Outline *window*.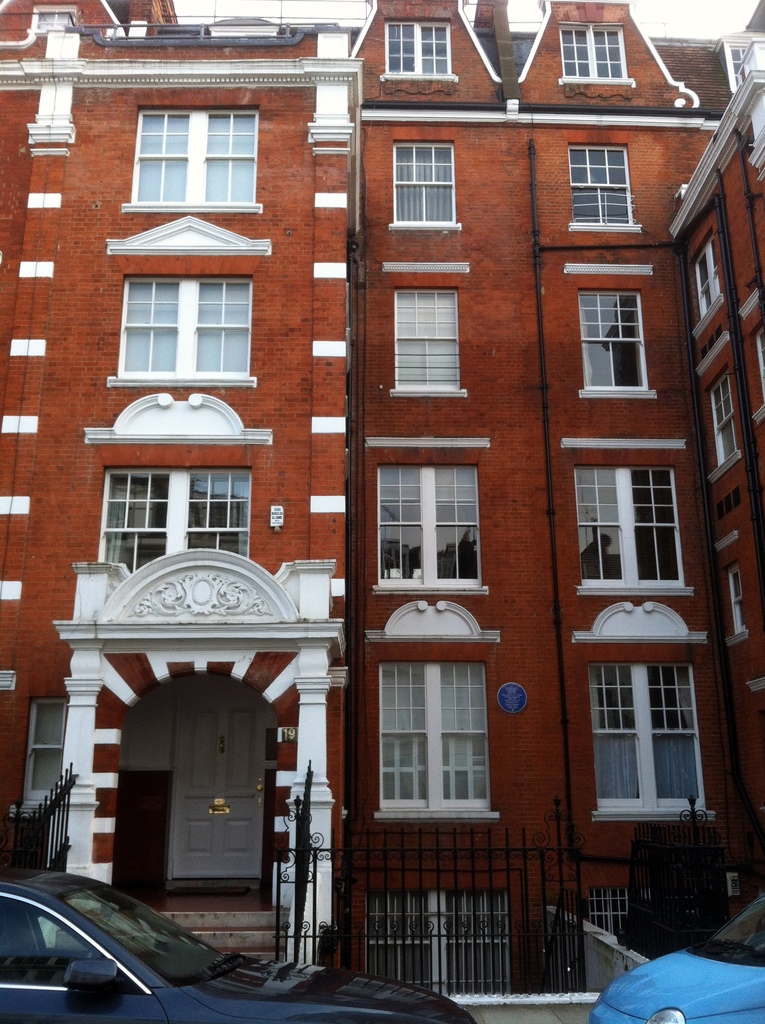
Outline: box=[570, 147, 629, 223].
